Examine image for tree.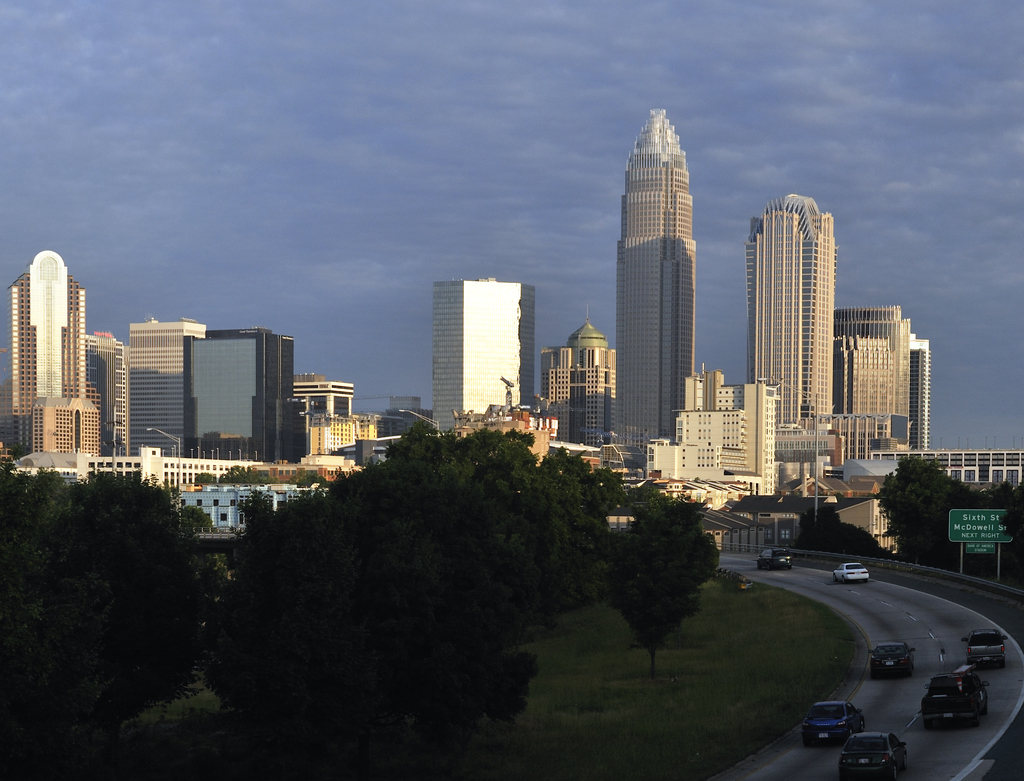
Examination result: 600/471/633/513.
